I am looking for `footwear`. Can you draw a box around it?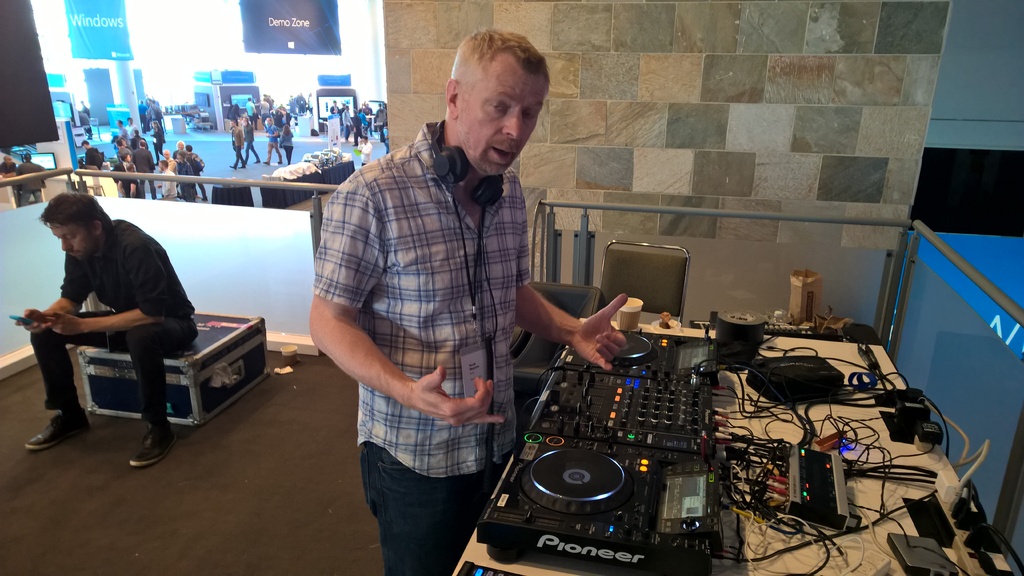
Sure, the bounding box is crop(253, 161, 260, 164).
